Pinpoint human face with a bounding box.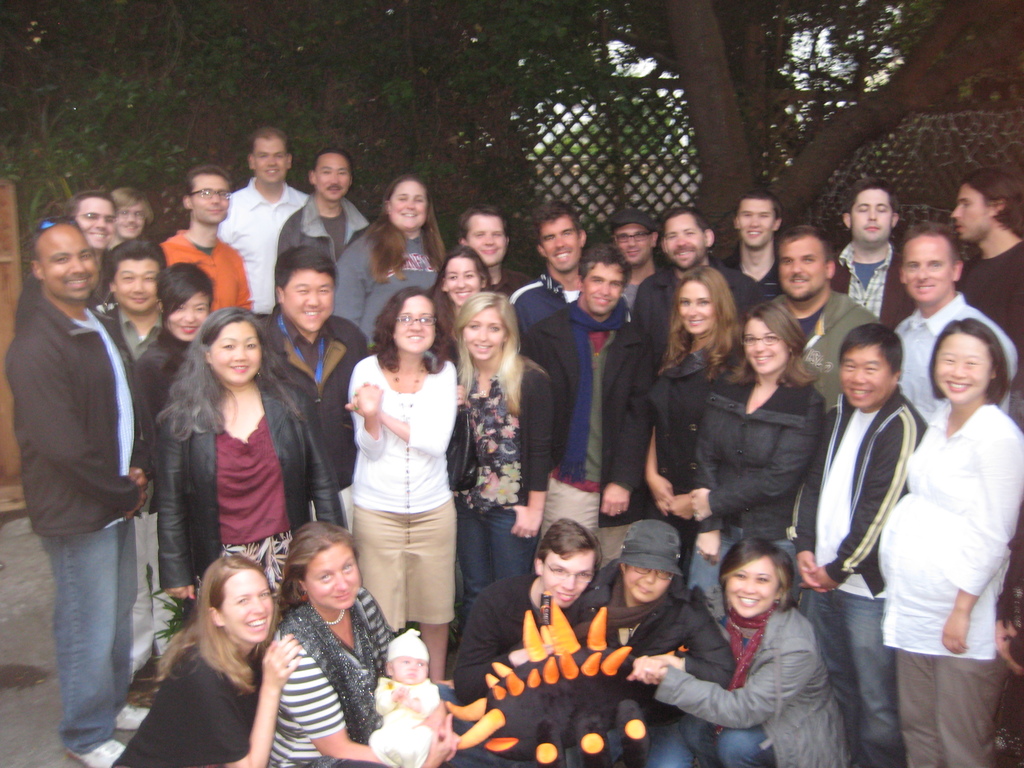
836/347/892/409.
